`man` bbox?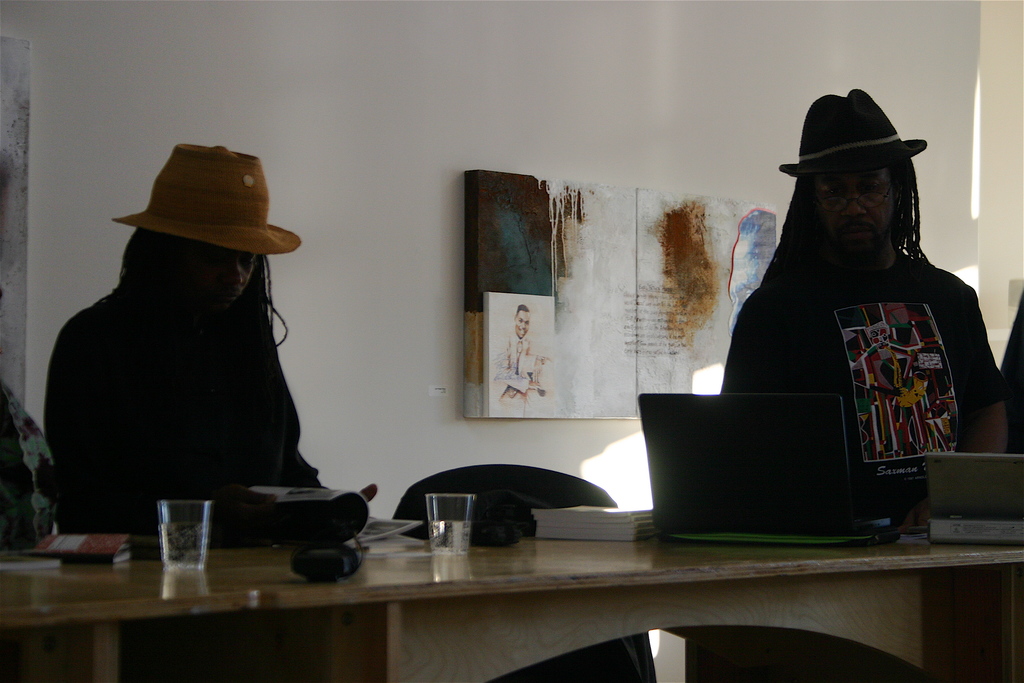
x1=698 y1=72 x2=1014 y2=532
